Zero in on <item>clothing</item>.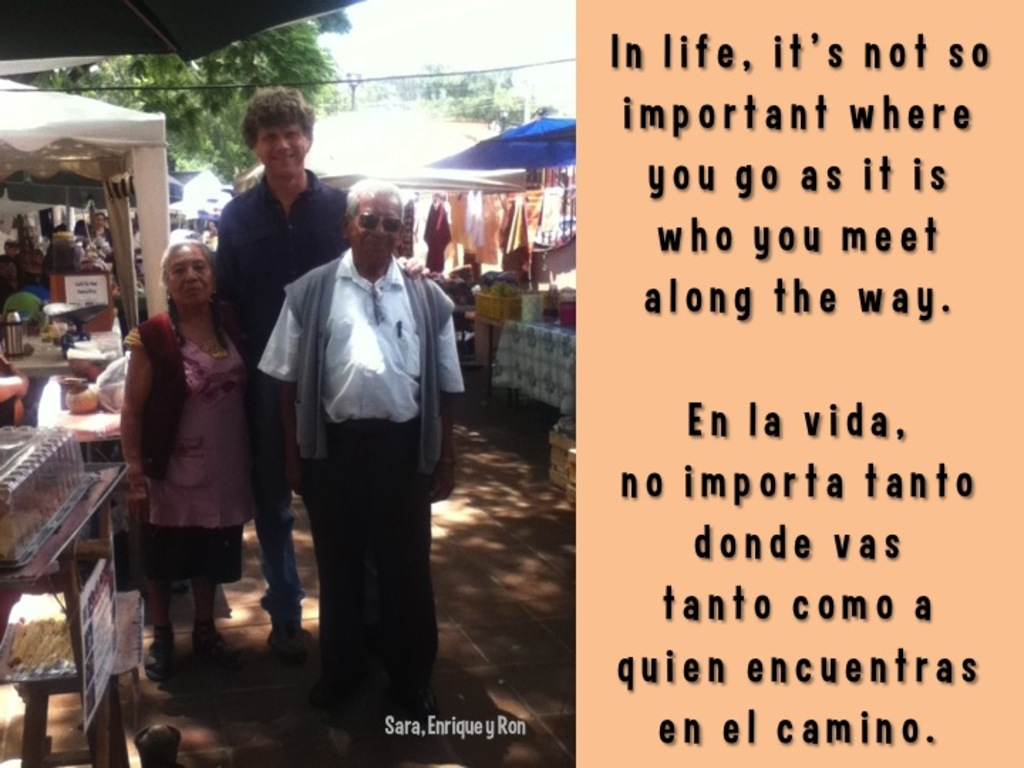
Zeroed in: {"left": 215, "top": 168, "right": 350, "bottom": 627}.
